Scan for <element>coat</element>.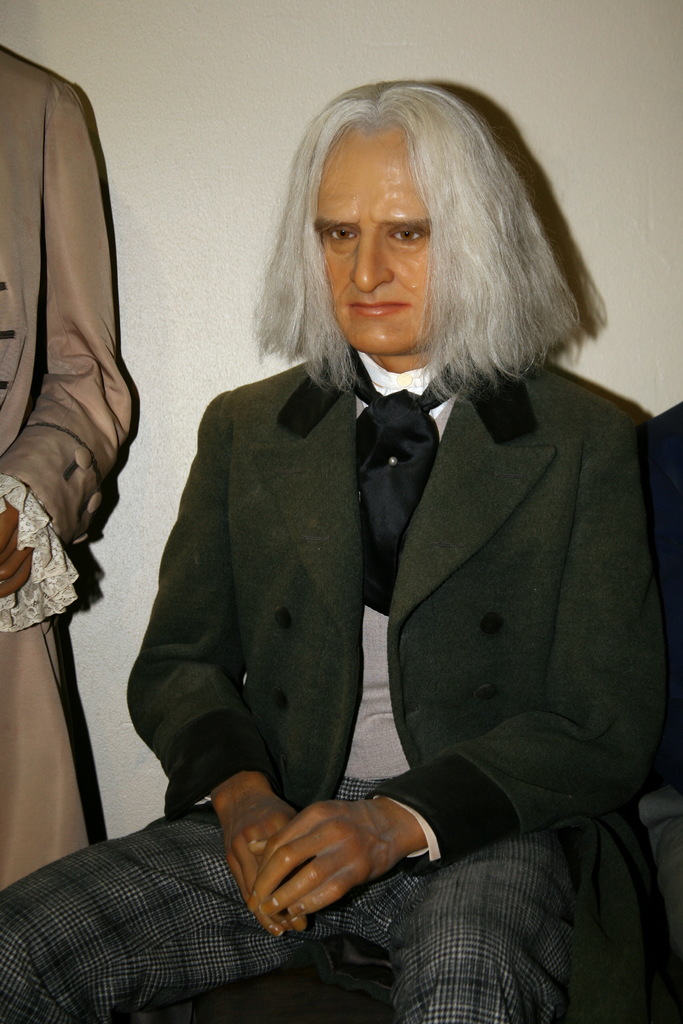
Scan result: [x1=0, y1=41, x2=148, y2=893].
